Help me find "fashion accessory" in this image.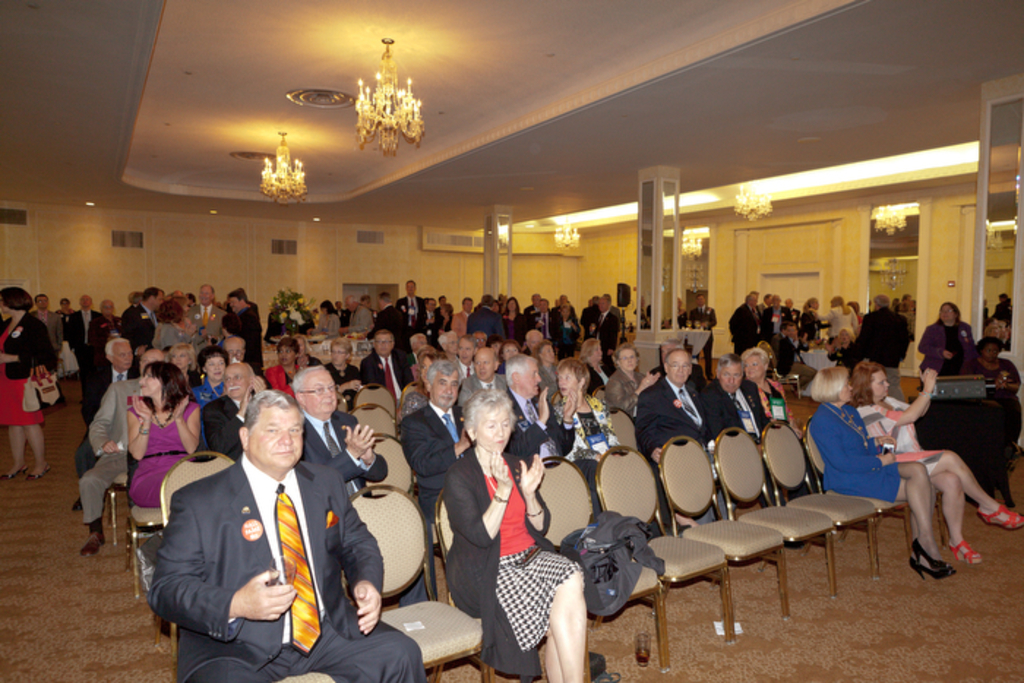
Found it: bbox(281, 484, 320, 657).
